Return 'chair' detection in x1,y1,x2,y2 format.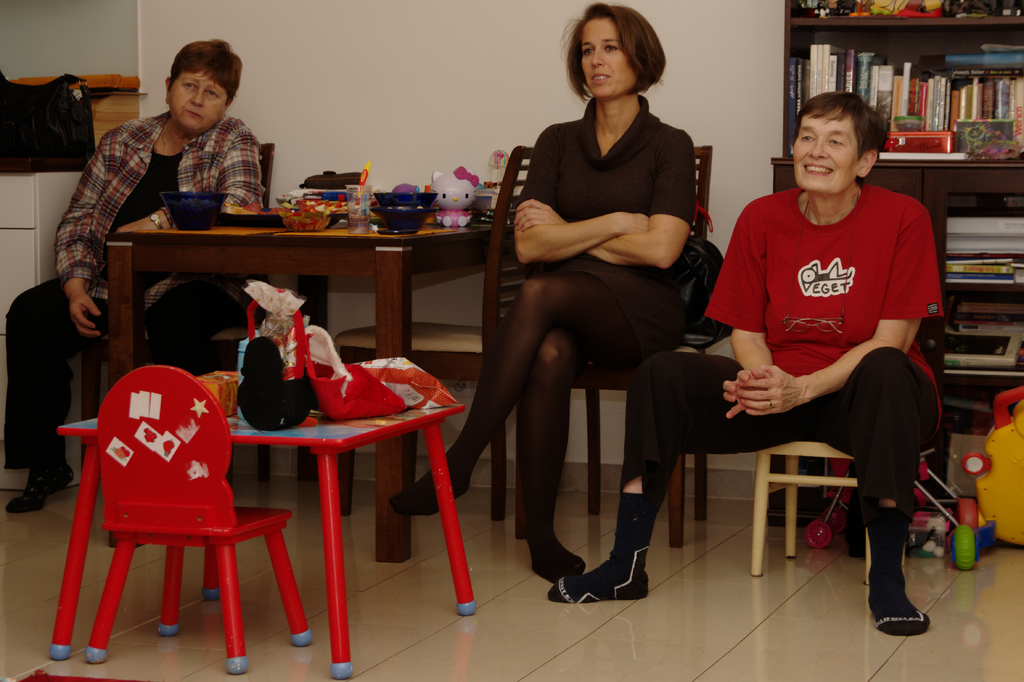
78,382,303,668.
